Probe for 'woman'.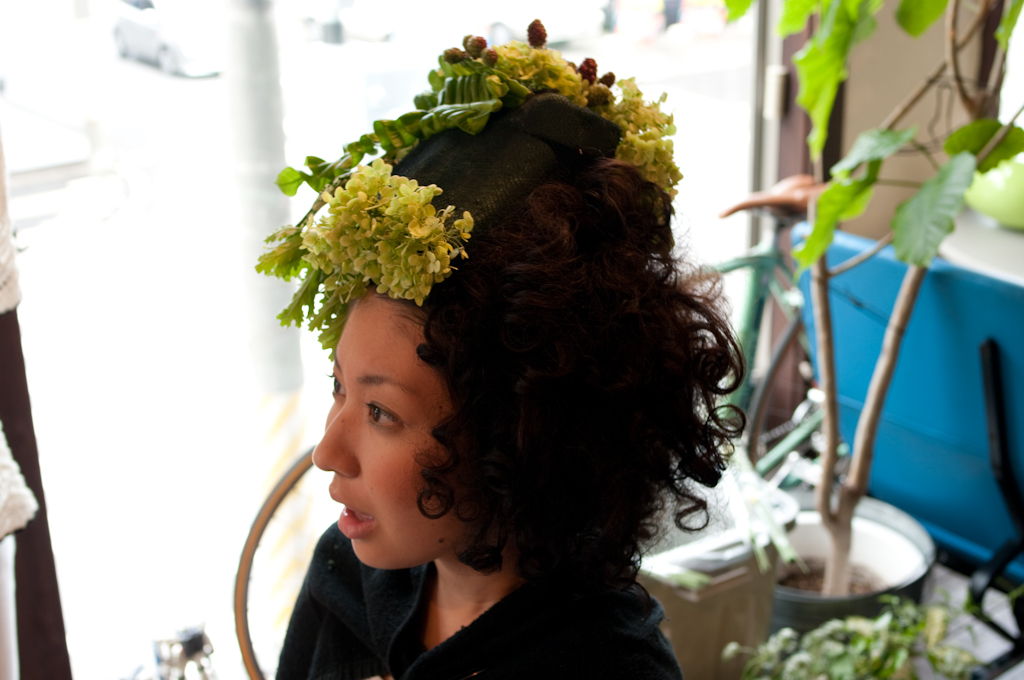
Probe result: box(246, 3, 736, 679).
